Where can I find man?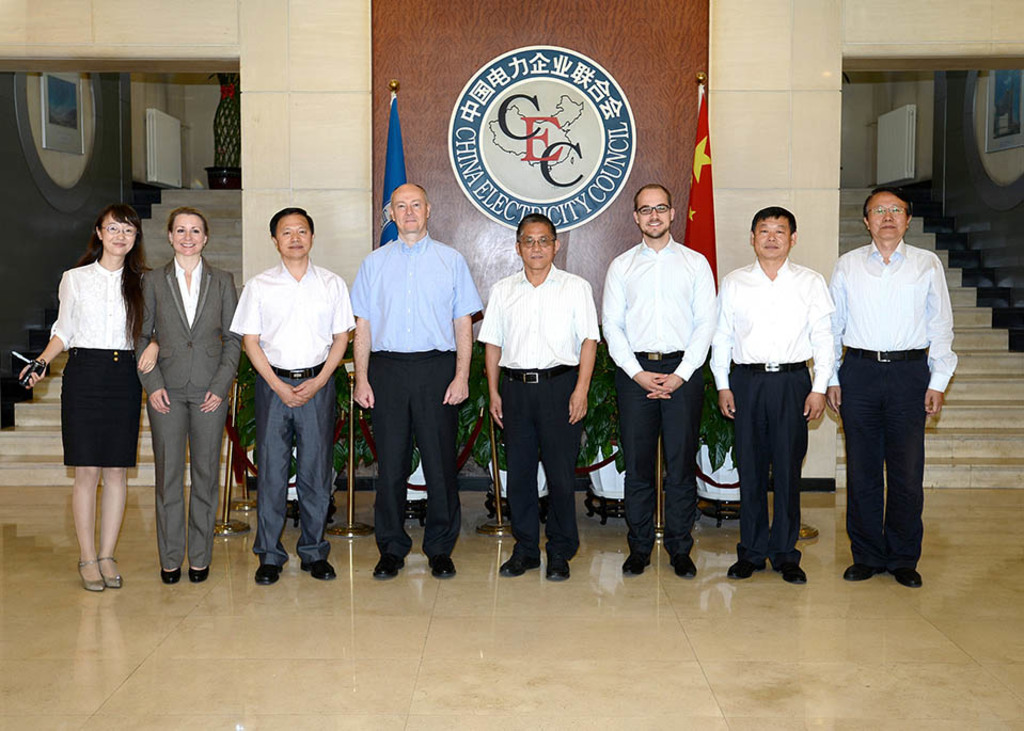
You can find it at detection(479, 210, 601, 581).
